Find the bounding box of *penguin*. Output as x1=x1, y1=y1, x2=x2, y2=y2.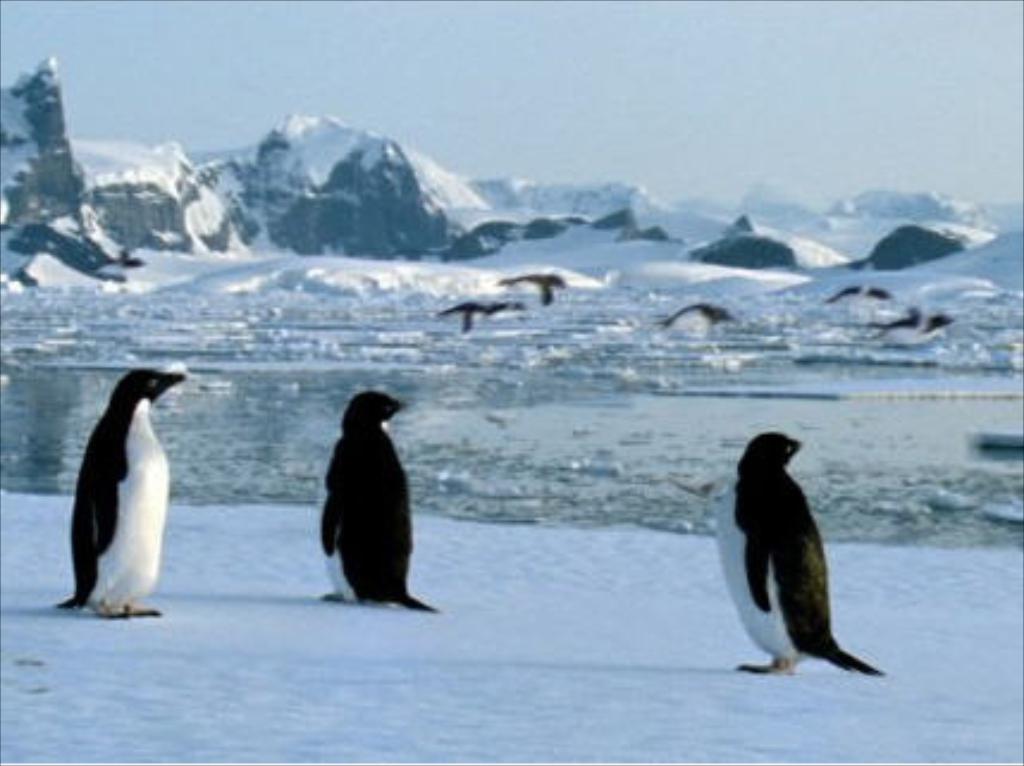
x1=826, y1=286, x2=895, y2=308.
